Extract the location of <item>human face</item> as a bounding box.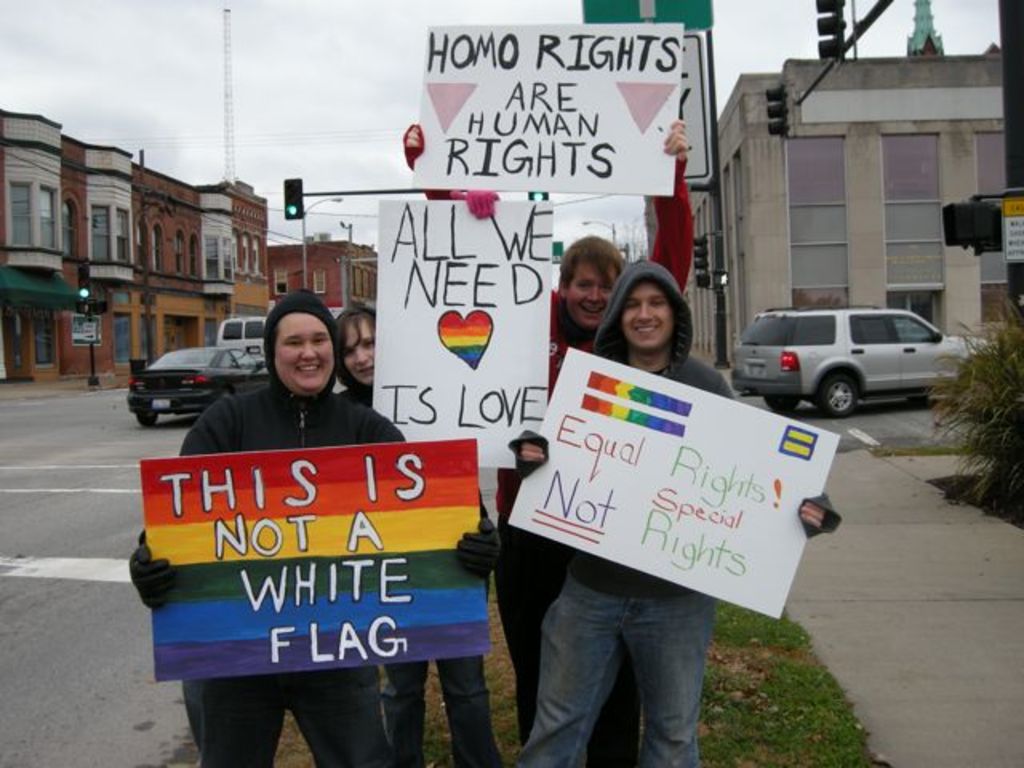
box(270, 312, 330, 389).
